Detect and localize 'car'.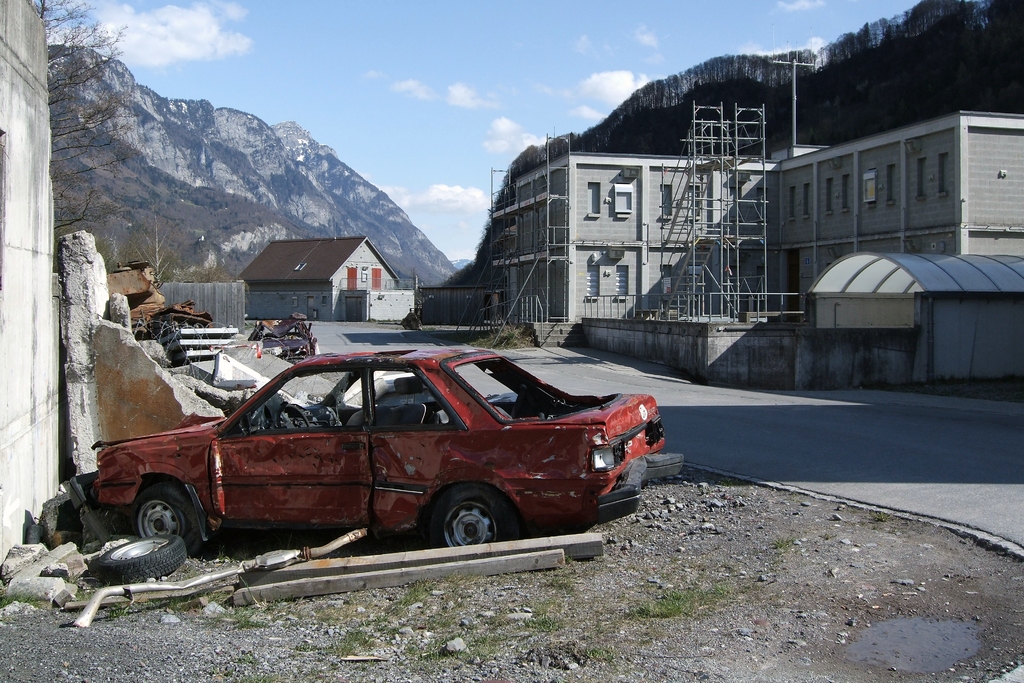
Localized at left=248, top=312, right=313, bottom=360.
